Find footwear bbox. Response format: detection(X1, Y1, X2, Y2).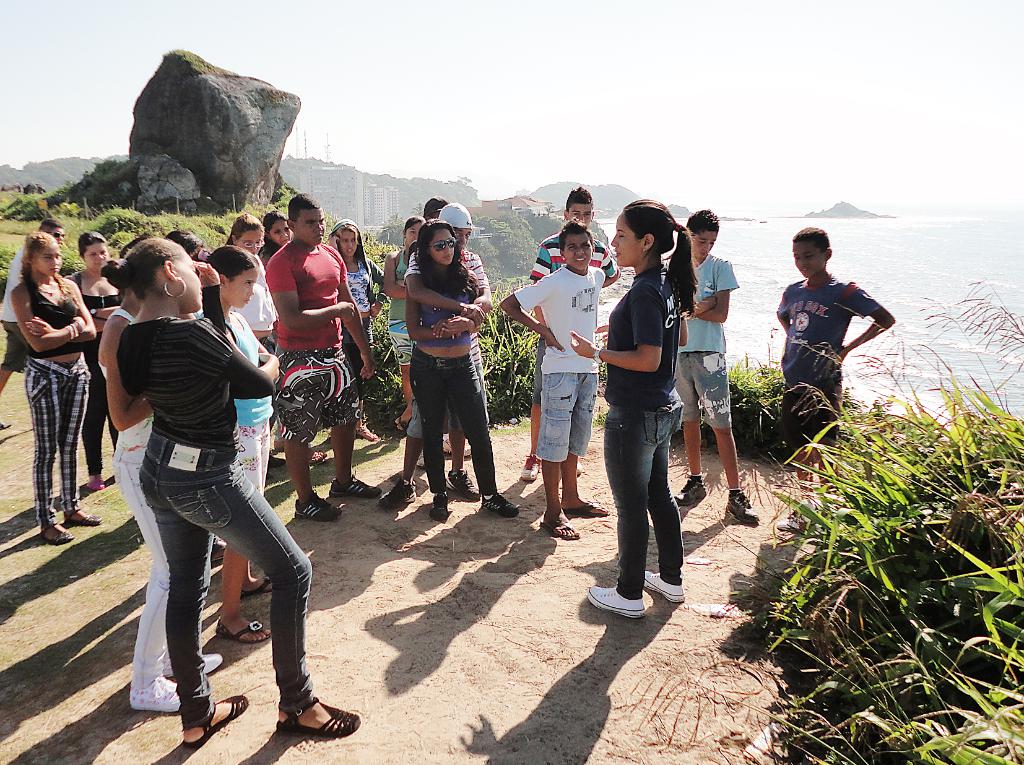
detection(773, 498, 811, 535).
